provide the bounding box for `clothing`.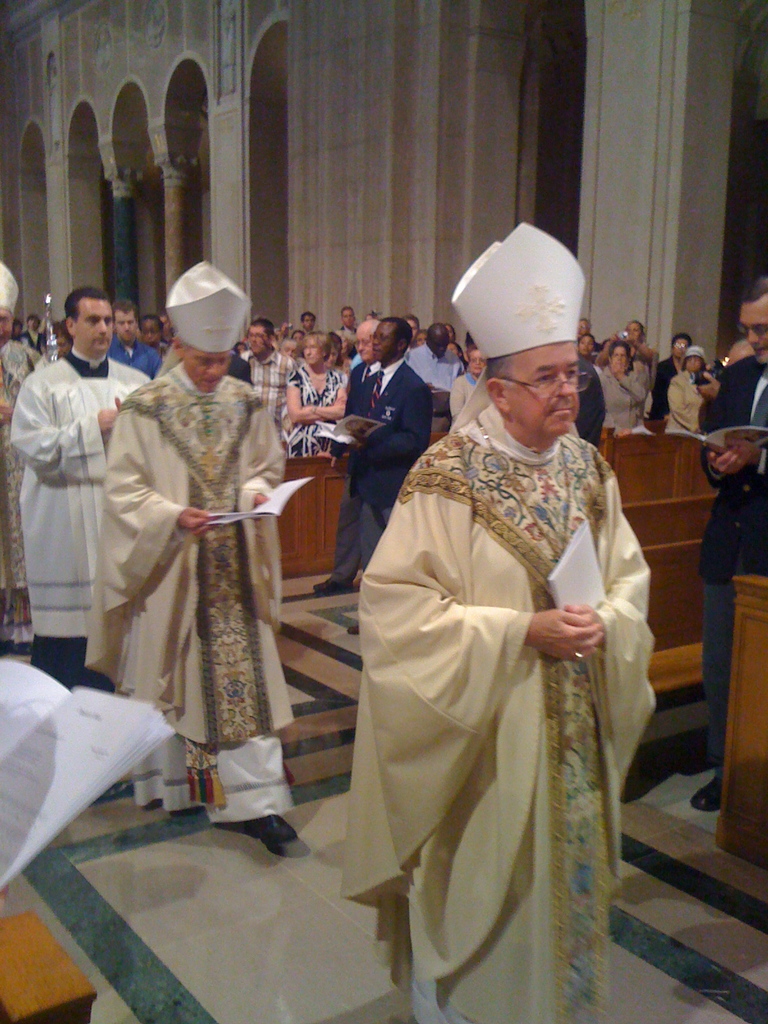
<bbox>81, 358, 297, 830</bbox>.
